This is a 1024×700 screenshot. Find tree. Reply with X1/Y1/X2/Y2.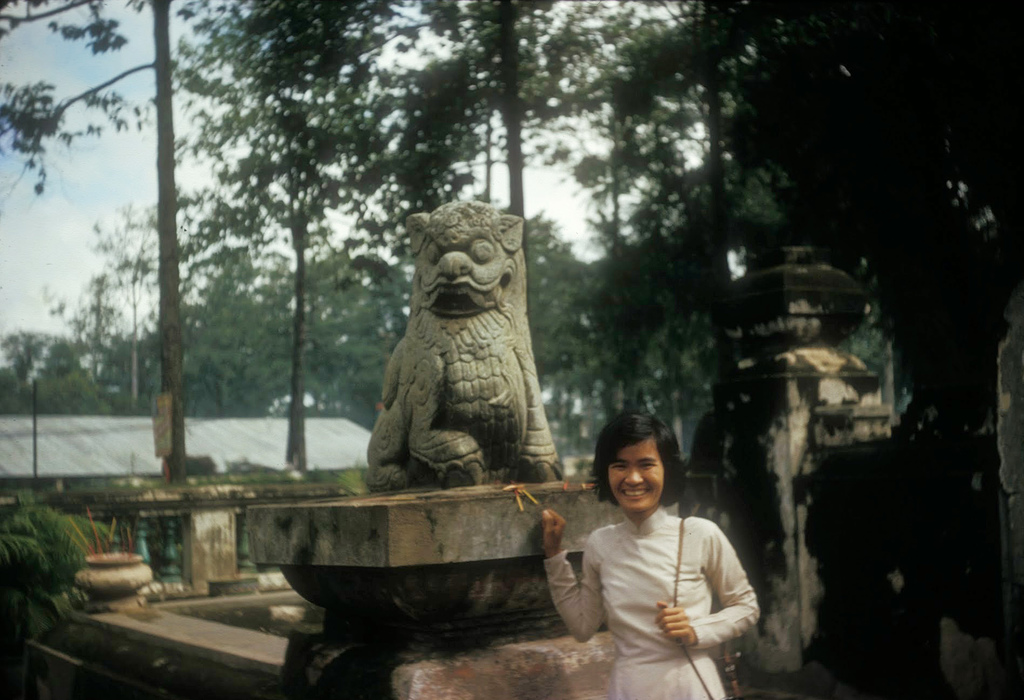
0/0/687/291.
